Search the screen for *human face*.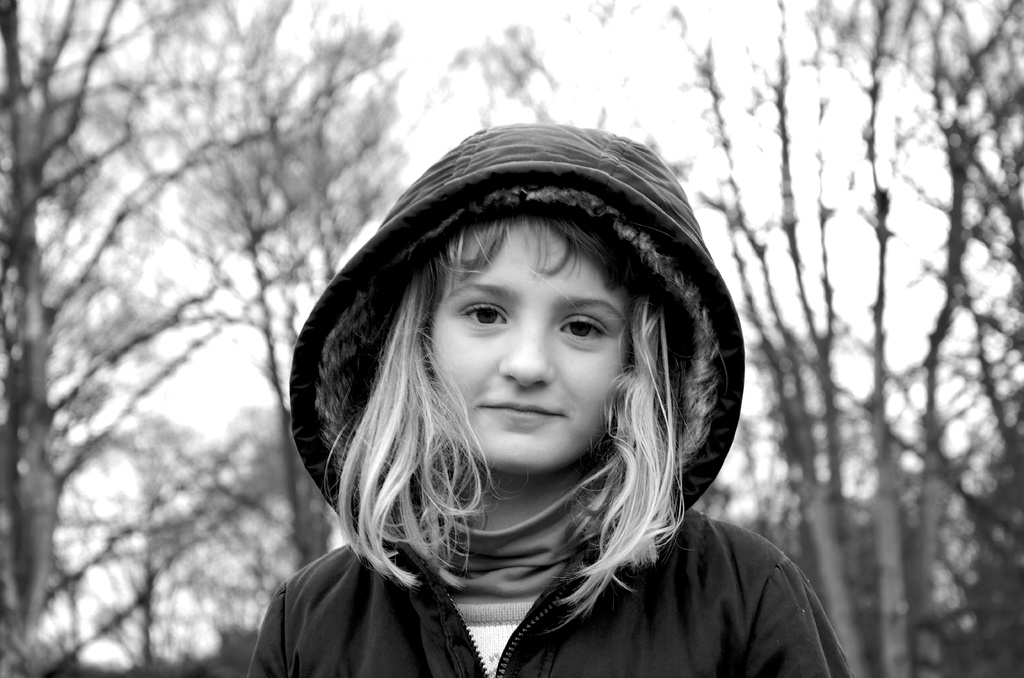
Found at (431,226,633,474).
